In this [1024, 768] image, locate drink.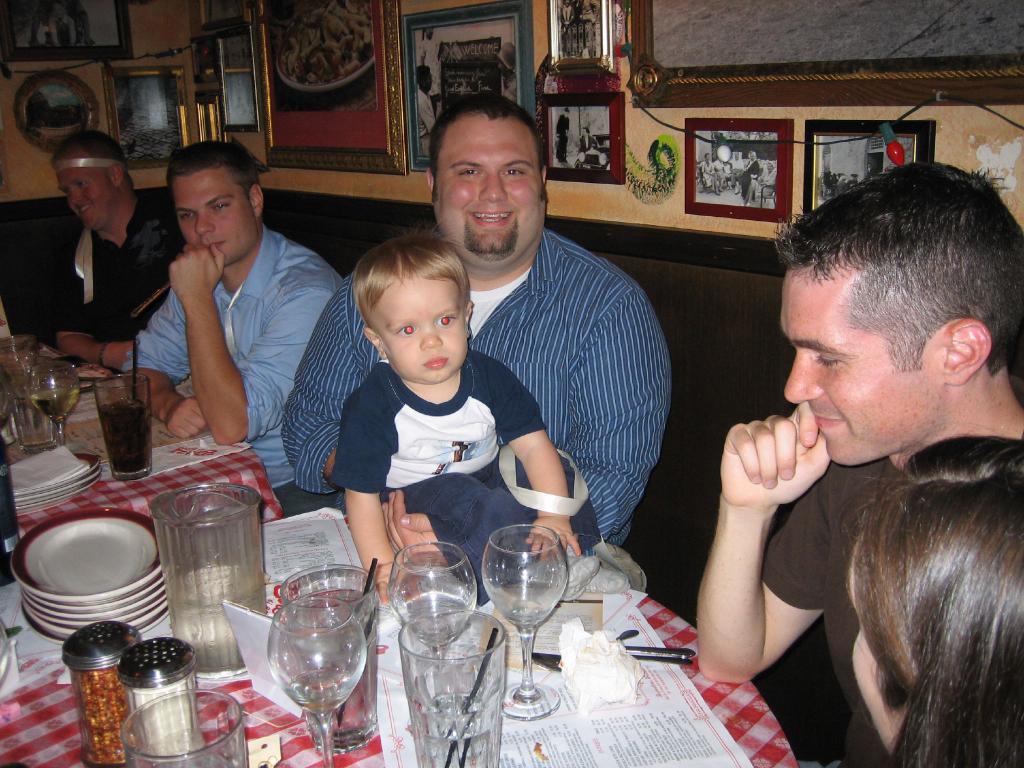
Bounding box: (left=289, top=670, right=349, bottom=713).
